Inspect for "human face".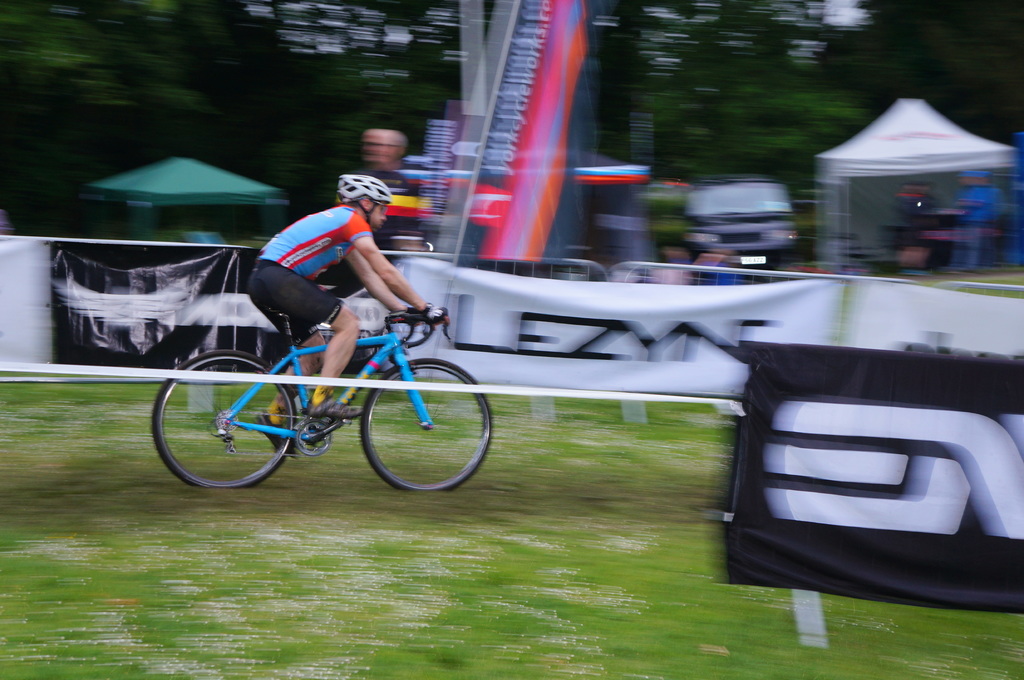
Inspection: box=[365, 132, 392, 168].
